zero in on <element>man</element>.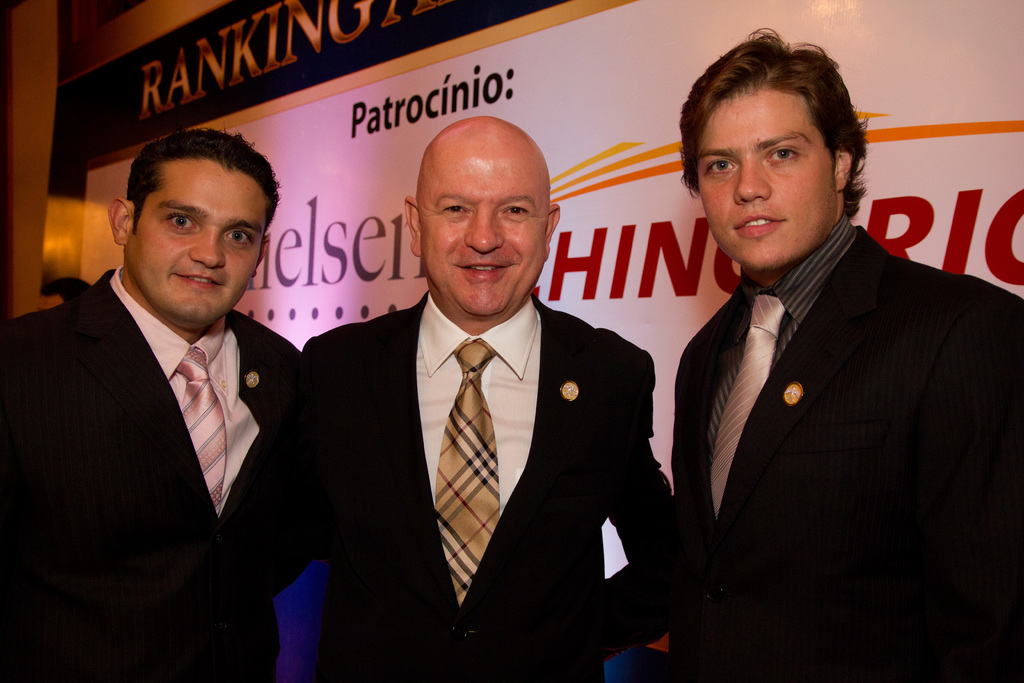
Zeroed in: <bbox>672, 21, 1020, 682</bbox>.
